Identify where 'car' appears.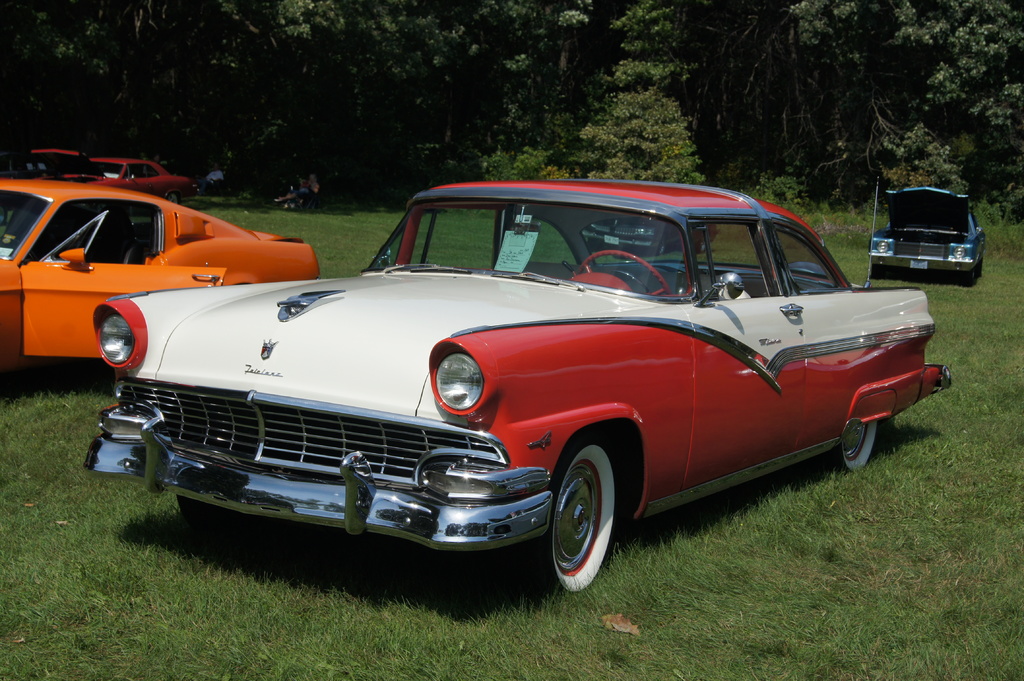
Appears at 868/184/980/280.
